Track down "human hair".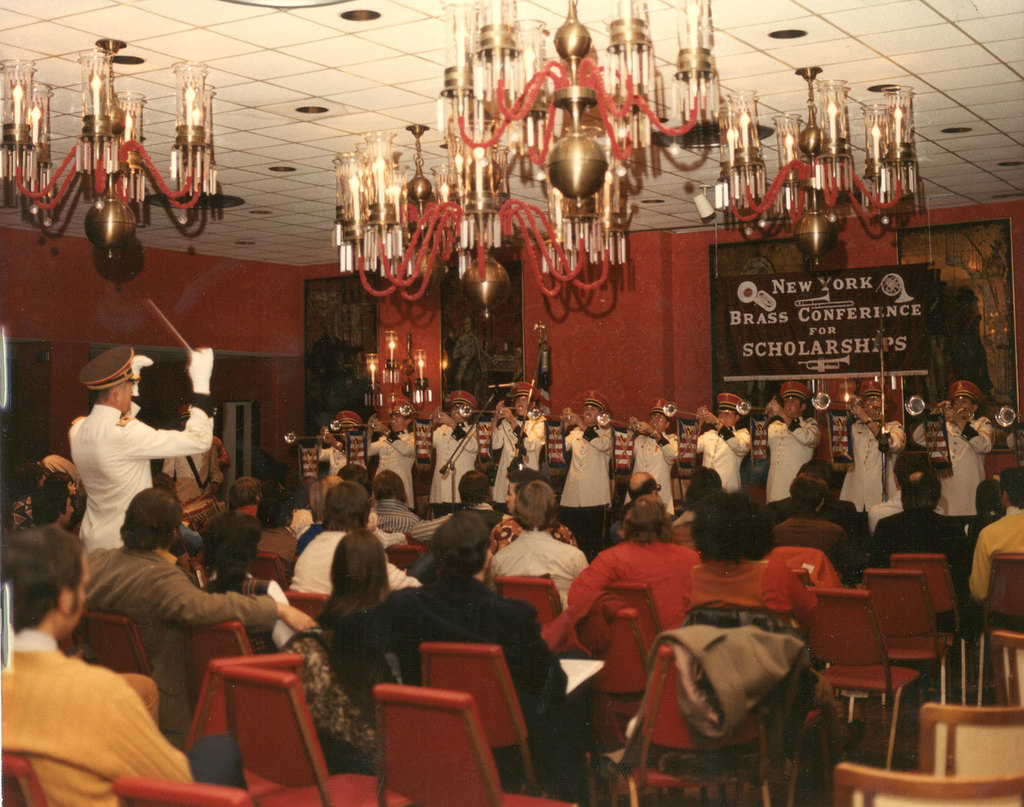
Tracked to {"left": 313, "top": 529, "right": 392, "bottom": 631}.
